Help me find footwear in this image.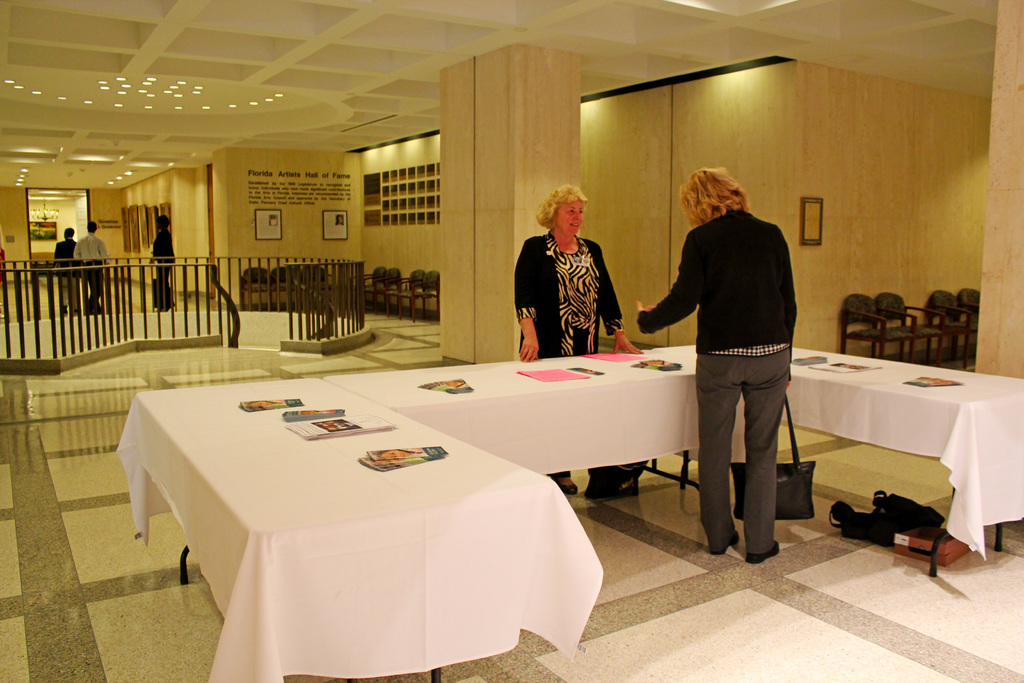
Found it: detection(557, 477, 580, 493).
